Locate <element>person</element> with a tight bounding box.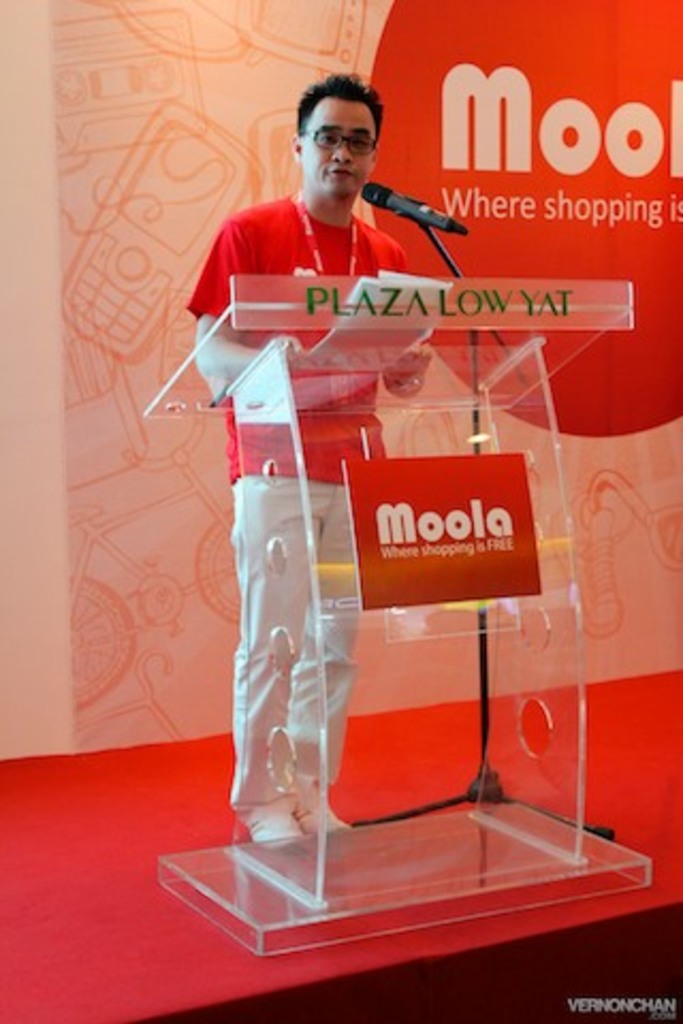
[x1=184, y1=45, x2=591, y2=868].
